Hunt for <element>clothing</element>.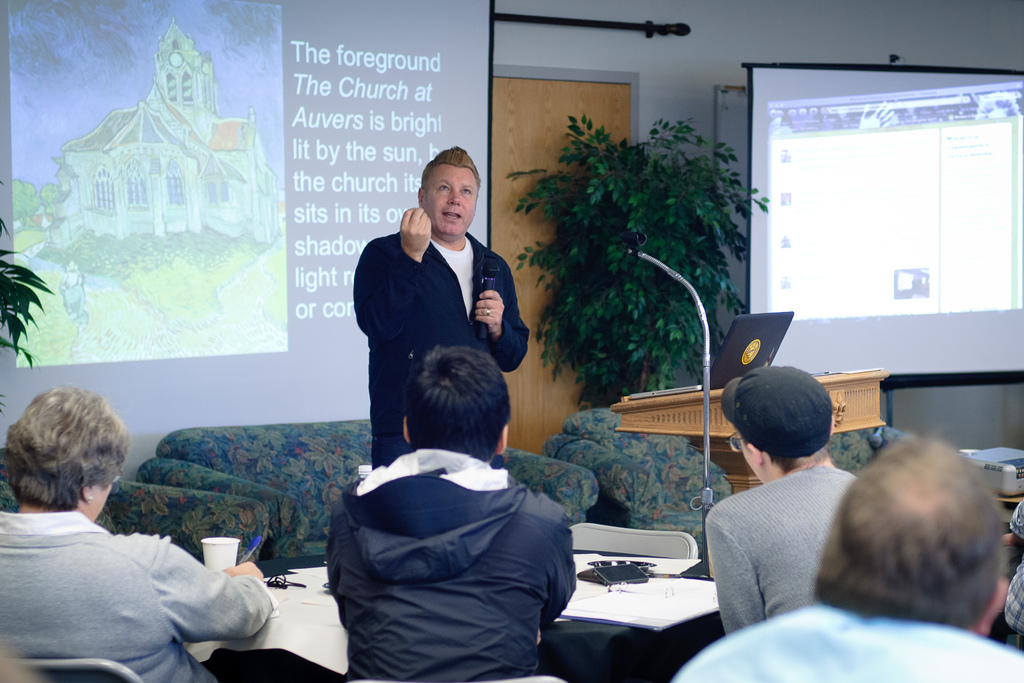
Hunted down at BBox(302, 407, 601, 680).
